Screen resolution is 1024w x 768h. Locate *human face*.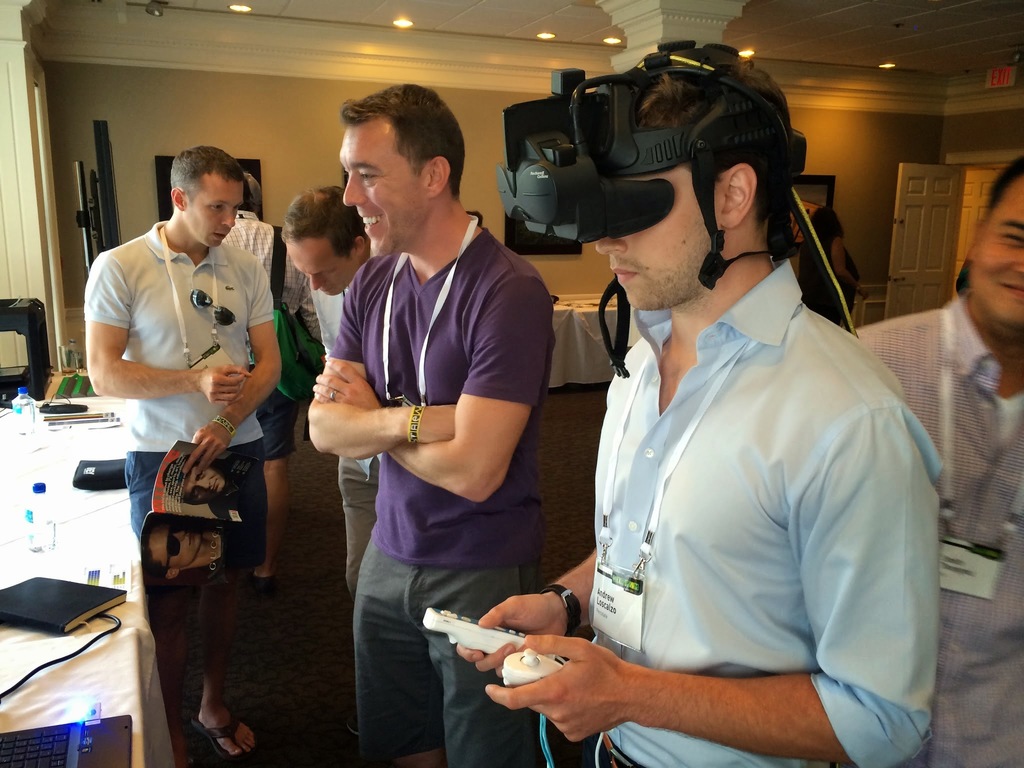
crop(289, 239, 358, 291).
